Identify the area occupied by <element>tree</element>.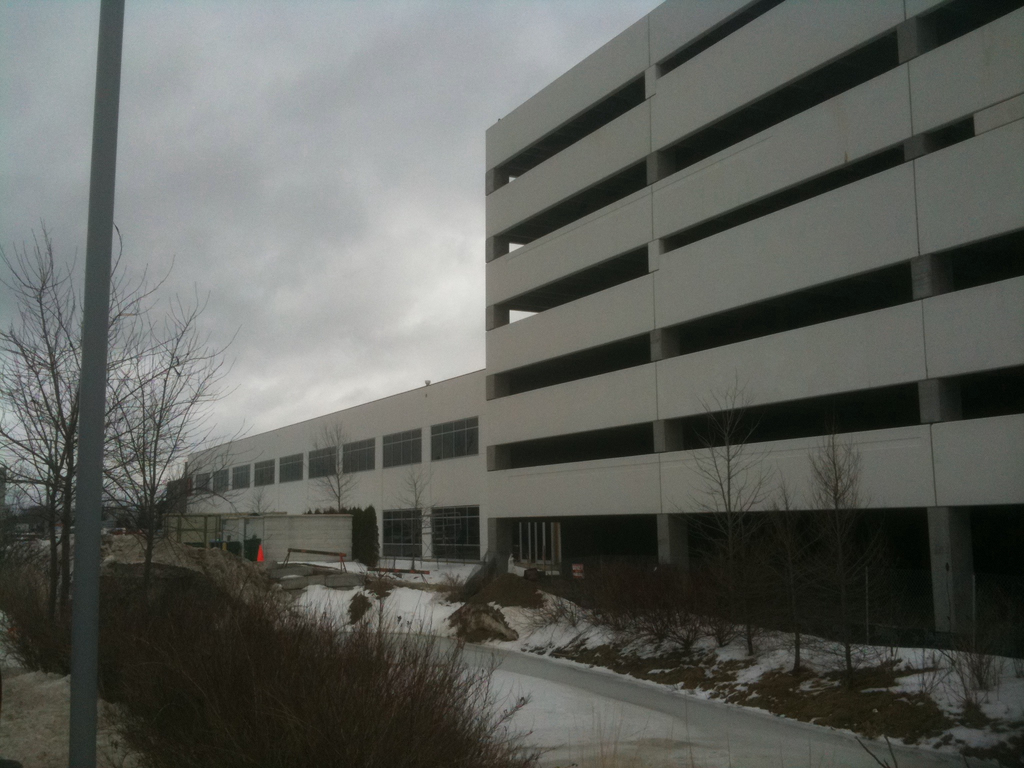
Area: (left=29, top=72, right=251, bottom=678).
